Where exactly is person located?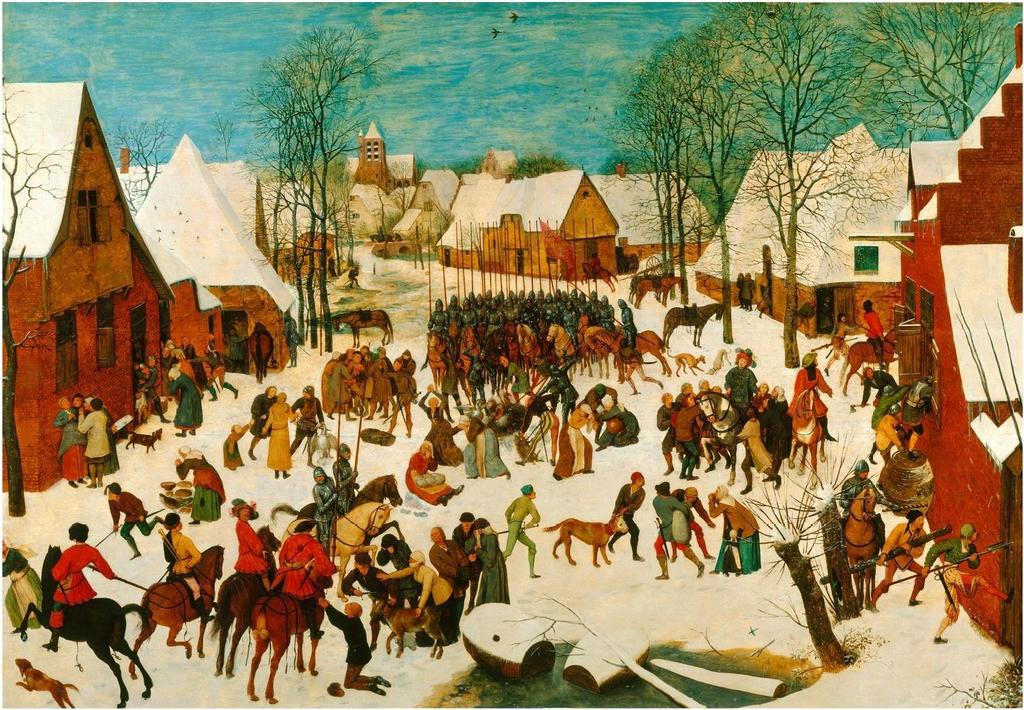
Its bounding box is box(75, 396, 109, 485).
